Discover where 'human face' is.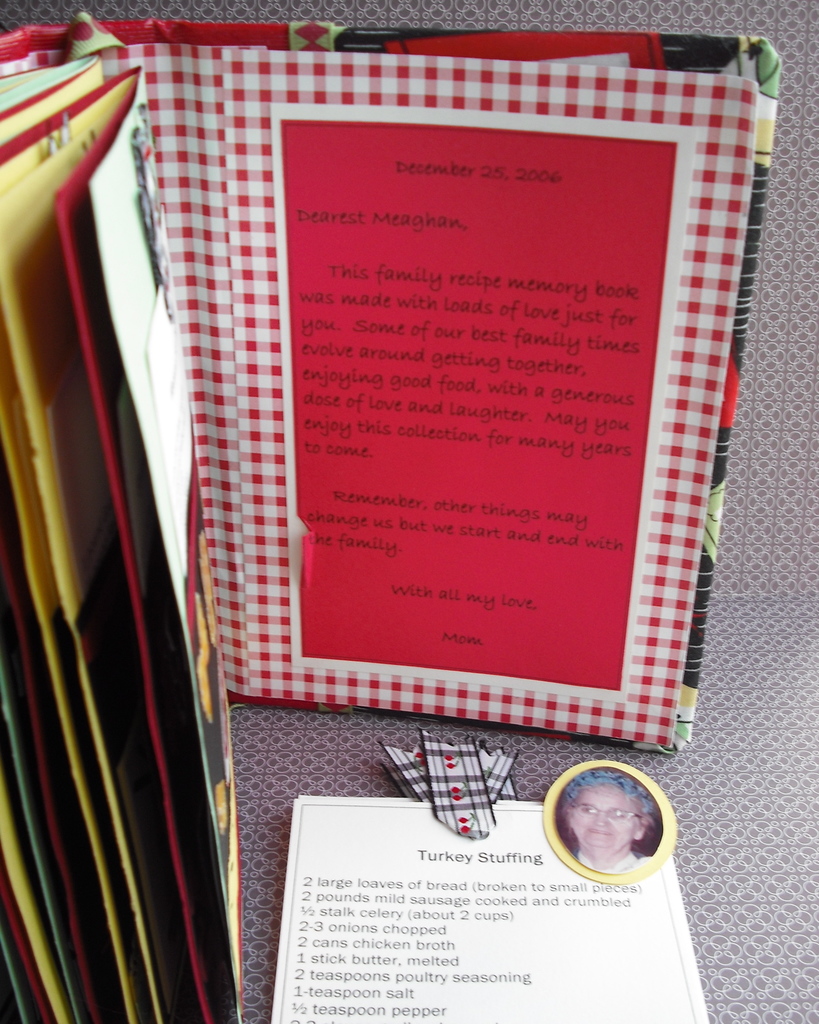
Discovered at <box>563,791,651,858</box>.
